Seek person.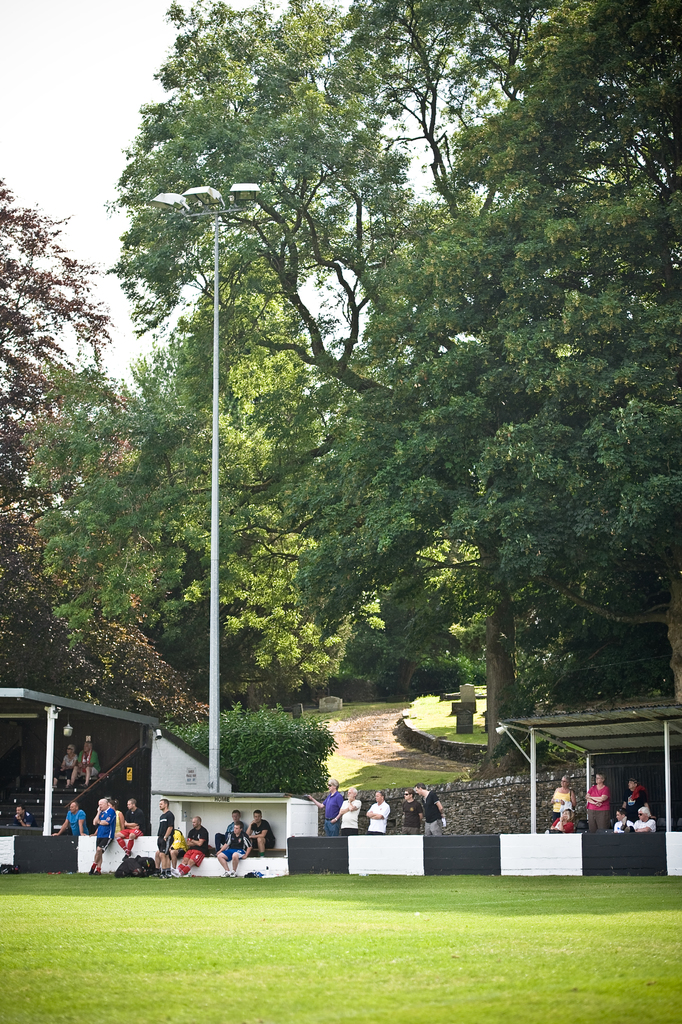
l=551, t=776, r=578, b=807.
